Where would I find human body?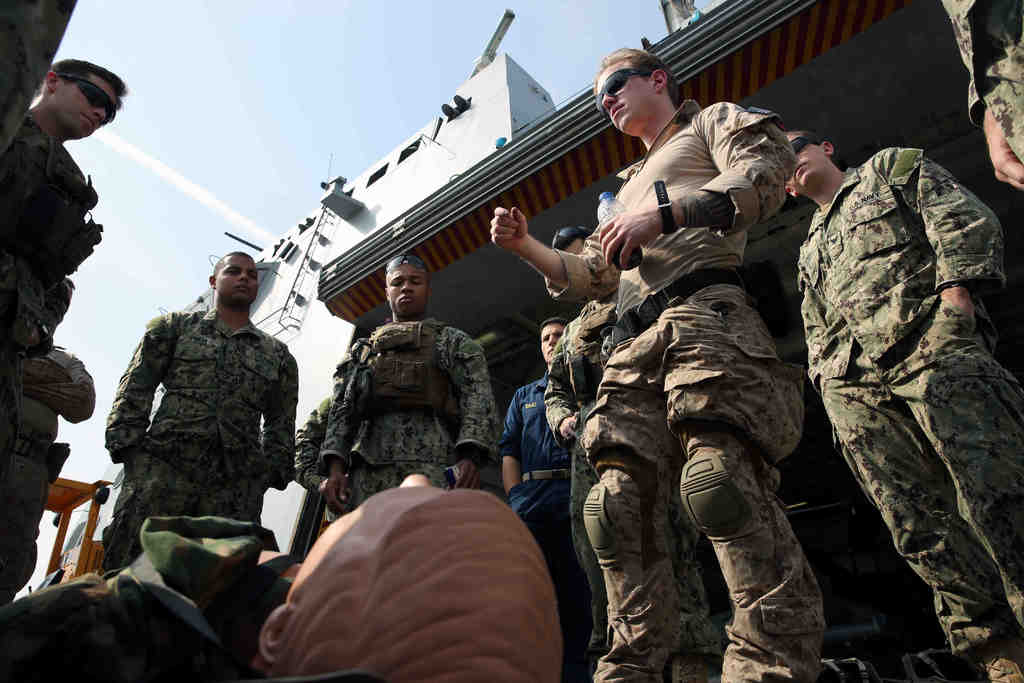
At 0/98/106/604.
